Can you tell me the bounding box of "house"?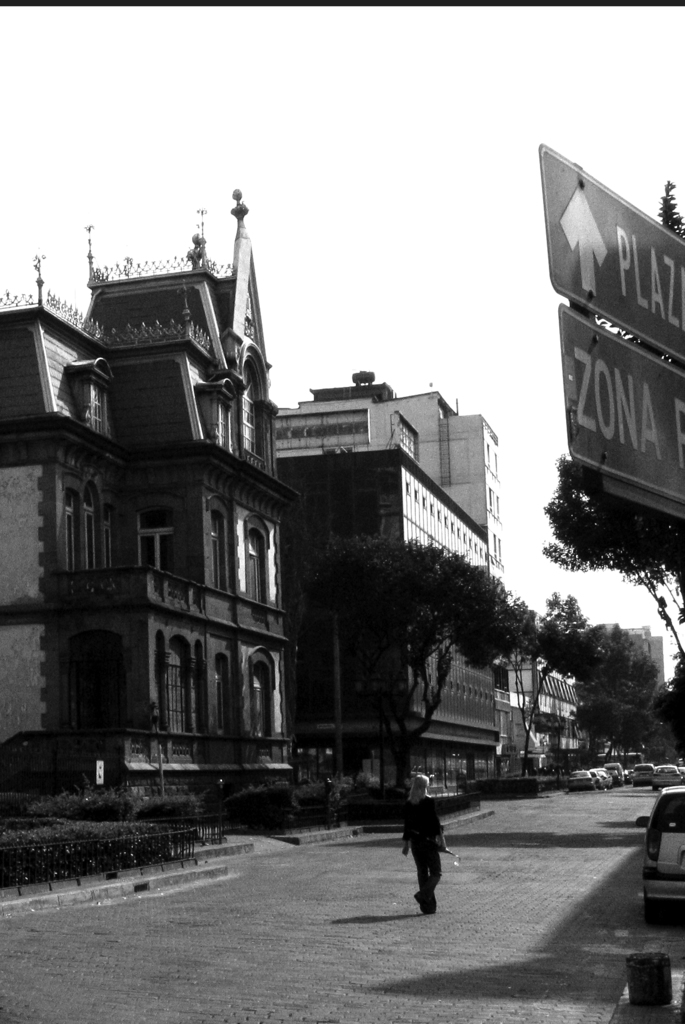
bbox=(618, 615, 671, 687).
